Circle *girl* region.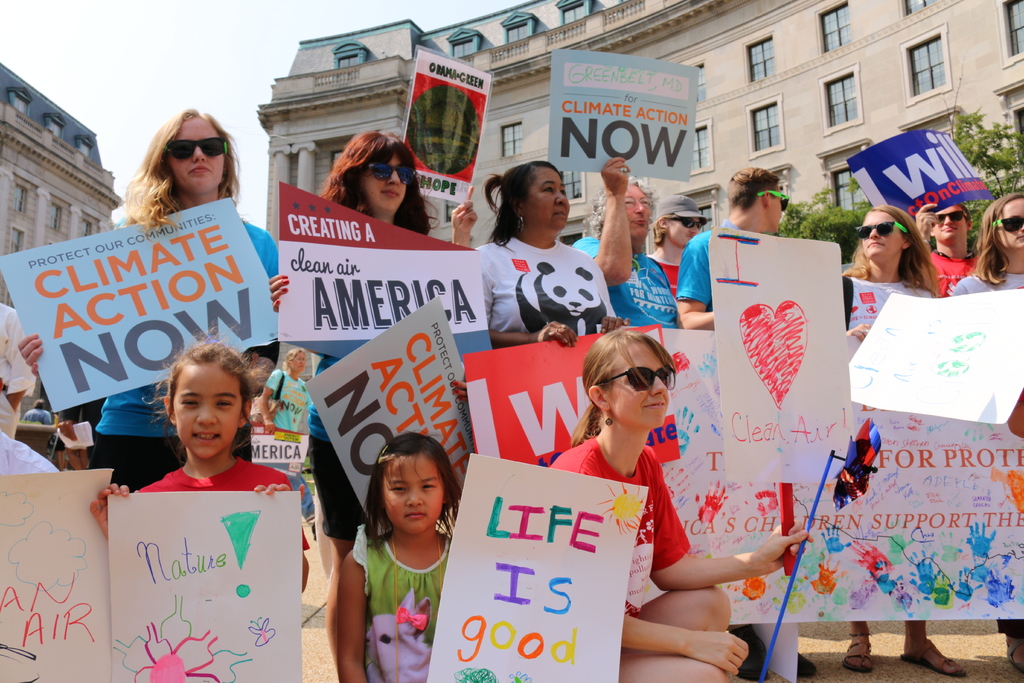
Region: (left=95, top=107, right=298, bottom=514).
